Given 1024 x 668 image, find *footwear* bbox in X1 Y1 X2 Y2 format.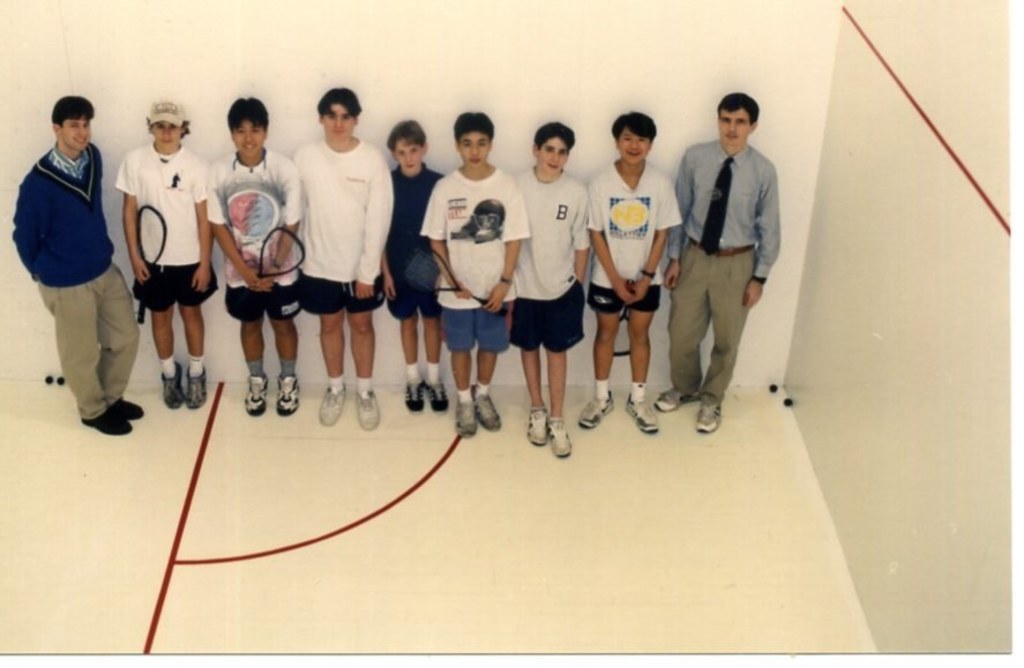
274 366 299 413.
